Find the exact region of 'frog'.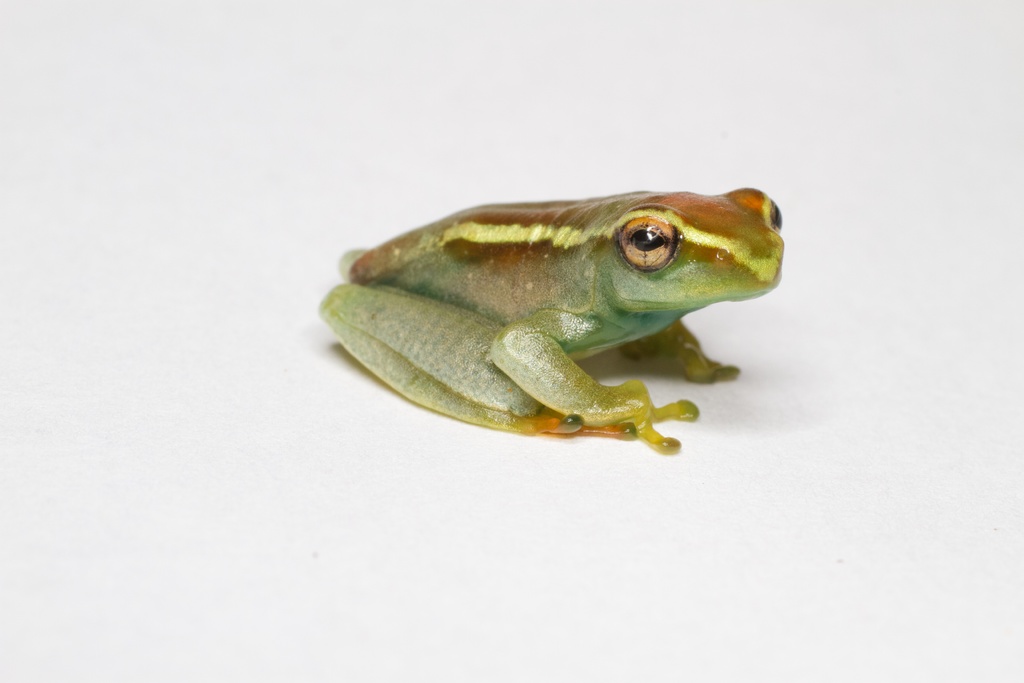
Exact region: Rect(317, 188, 785, 452).
